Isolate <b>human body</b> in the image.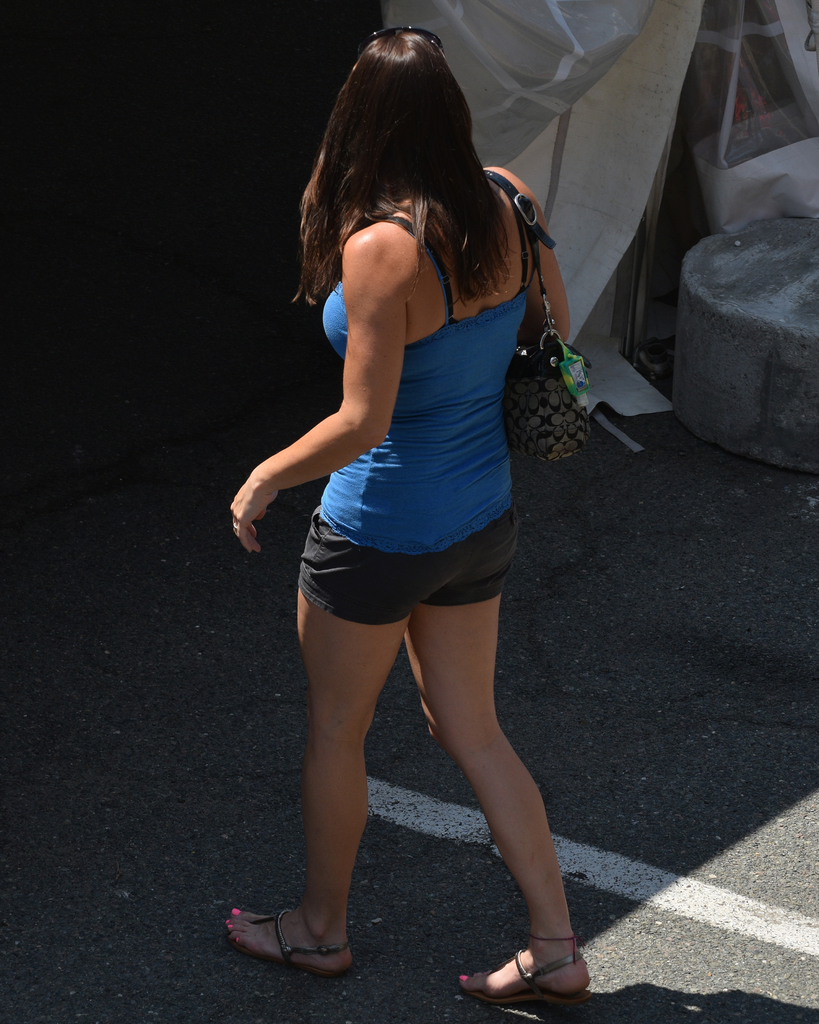
Isolated region: <region>219, 22, 590, 997</region>.
